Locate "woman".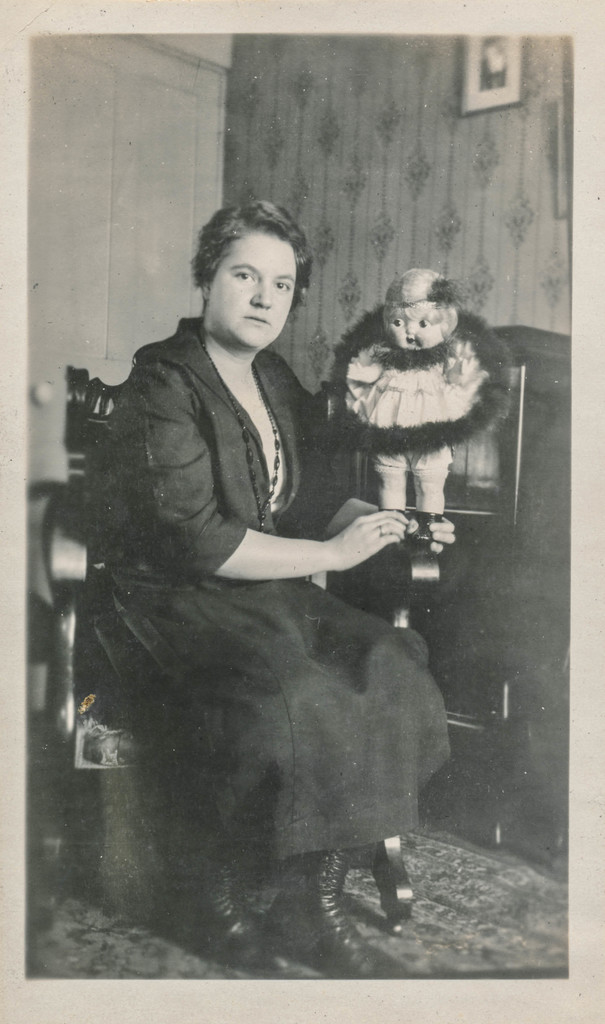
Bounding box: Rect(54, 183, 429, 917).
